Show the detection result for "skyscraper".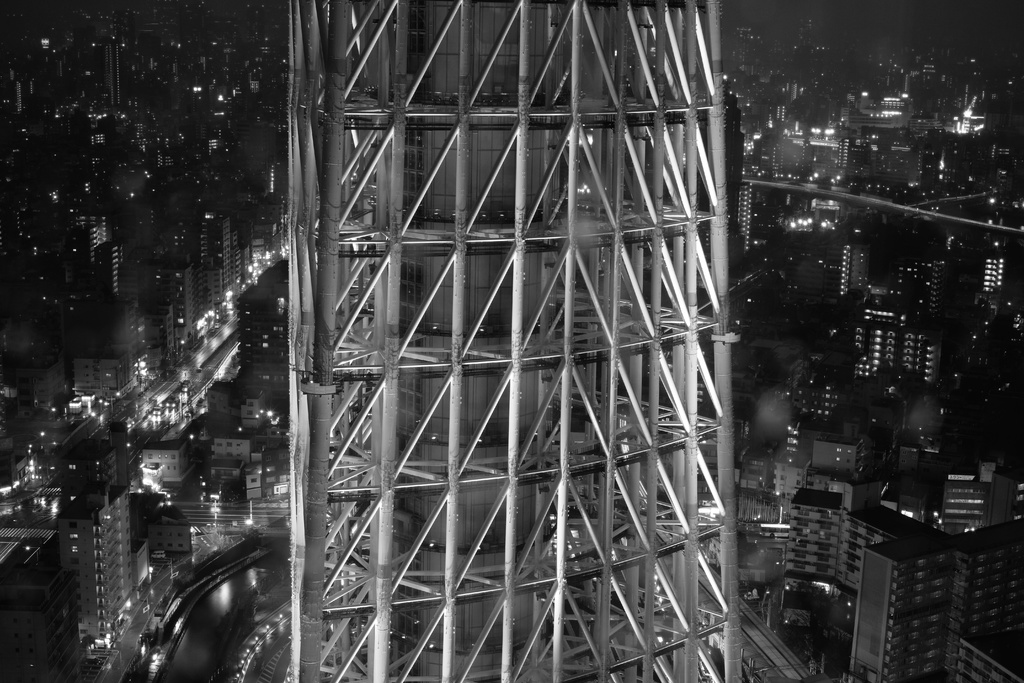
l=189, t=211, r=233, b=301.
